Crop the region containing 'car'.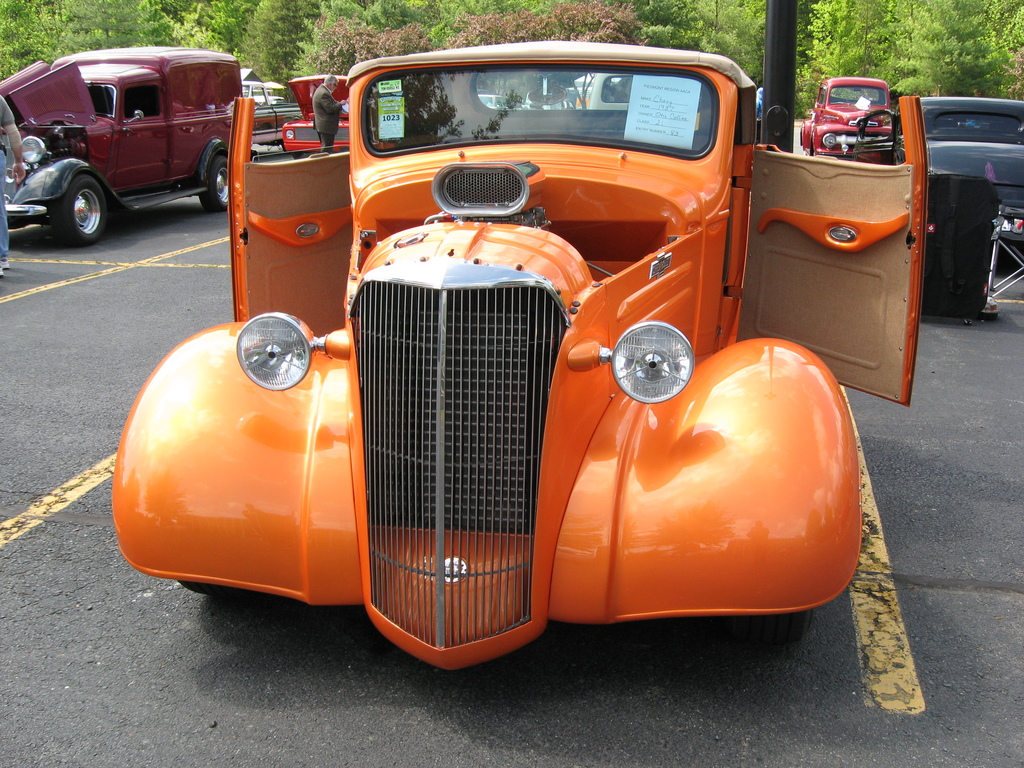
Crop region: x1=797, y1=73, x2=889, y2=163.
